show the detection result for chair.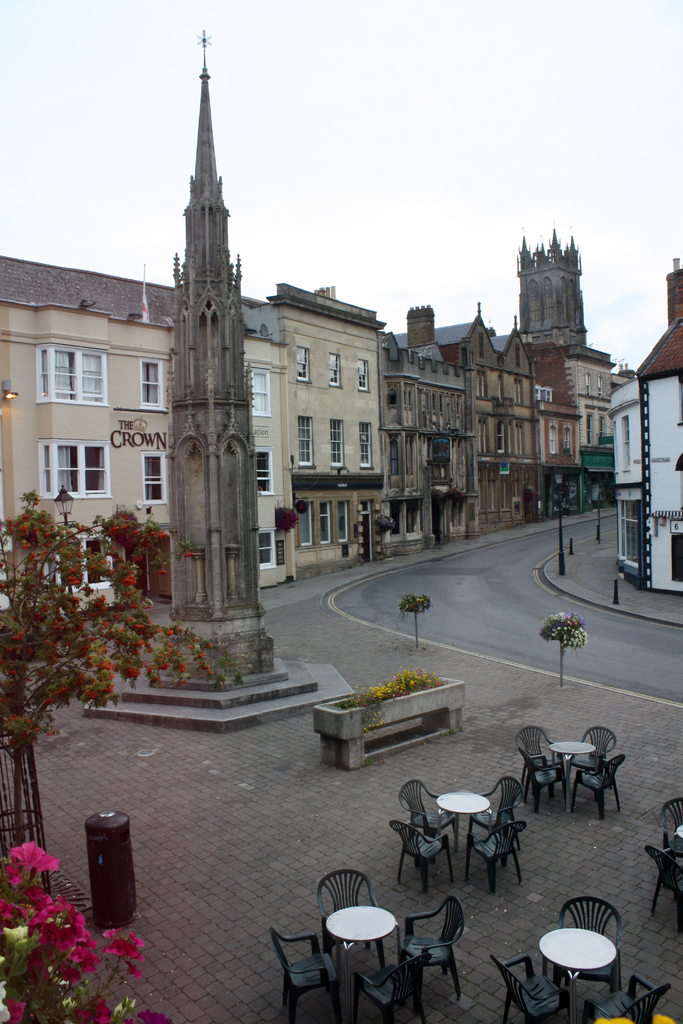
bbox=(551, 898, 618, 998).
